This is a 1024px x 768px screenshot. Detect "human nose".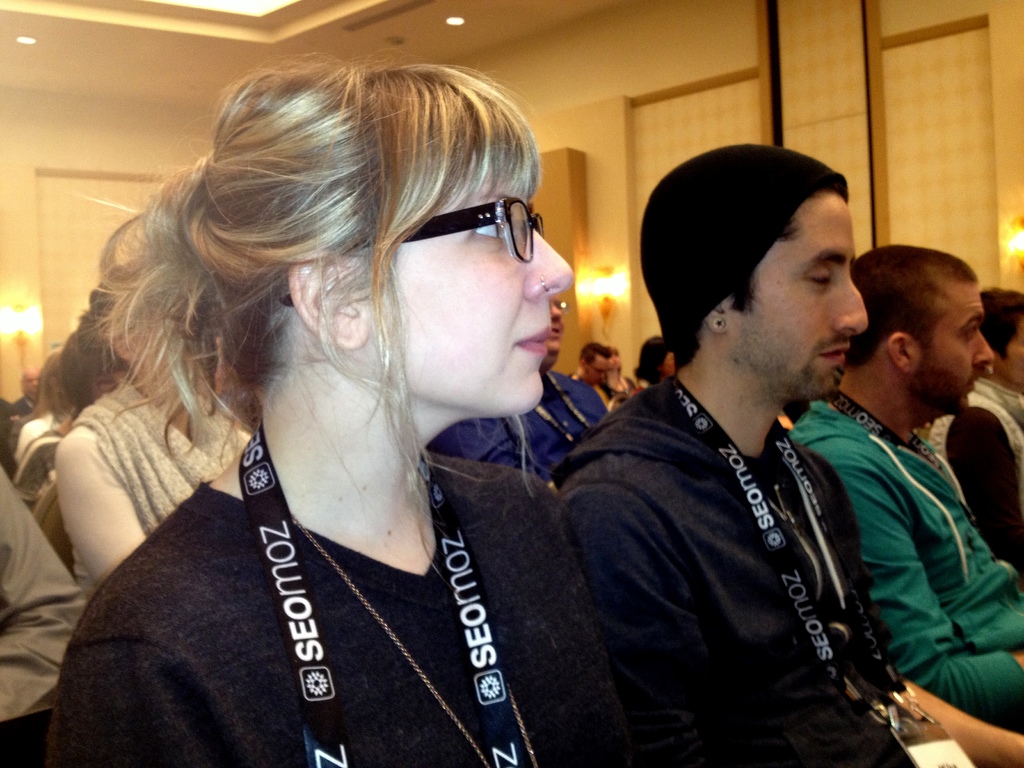
detection(596, 371, 606, 380).
